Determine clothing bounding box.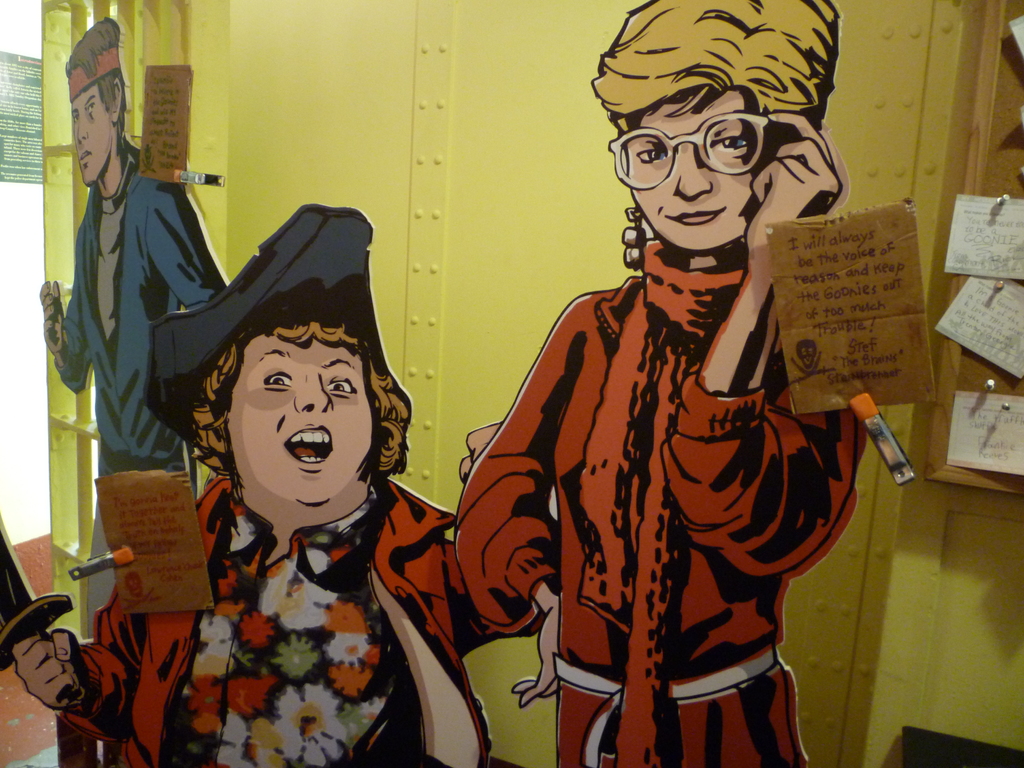
Determined: x1=476 y1=174 x2=880 y2=758.
